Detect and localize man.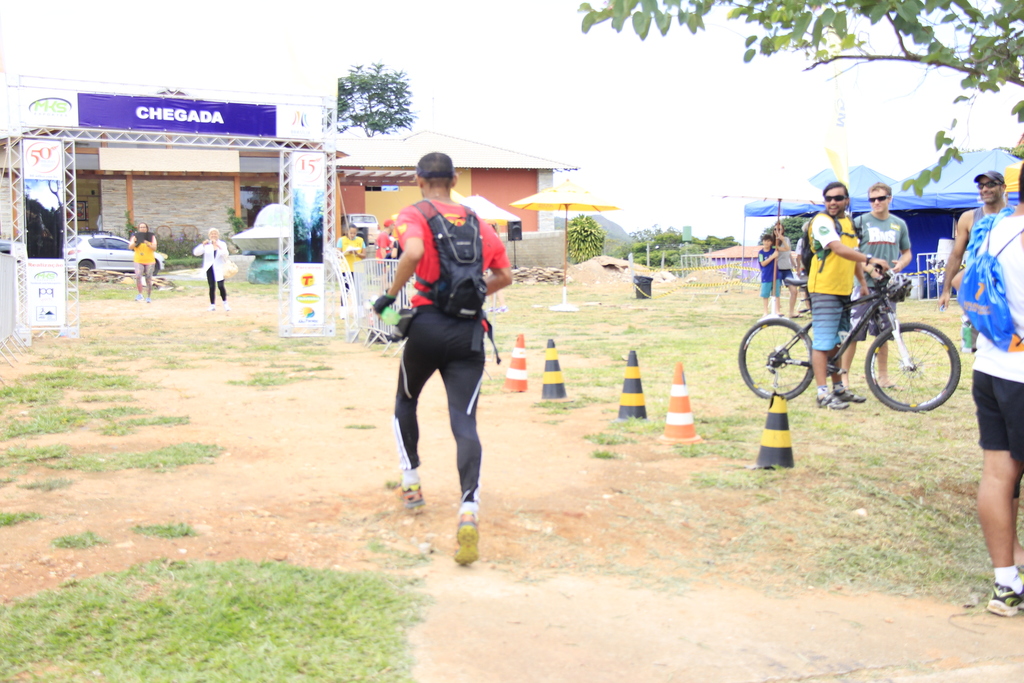
Localized at crop(371, 152, 511, 554).
